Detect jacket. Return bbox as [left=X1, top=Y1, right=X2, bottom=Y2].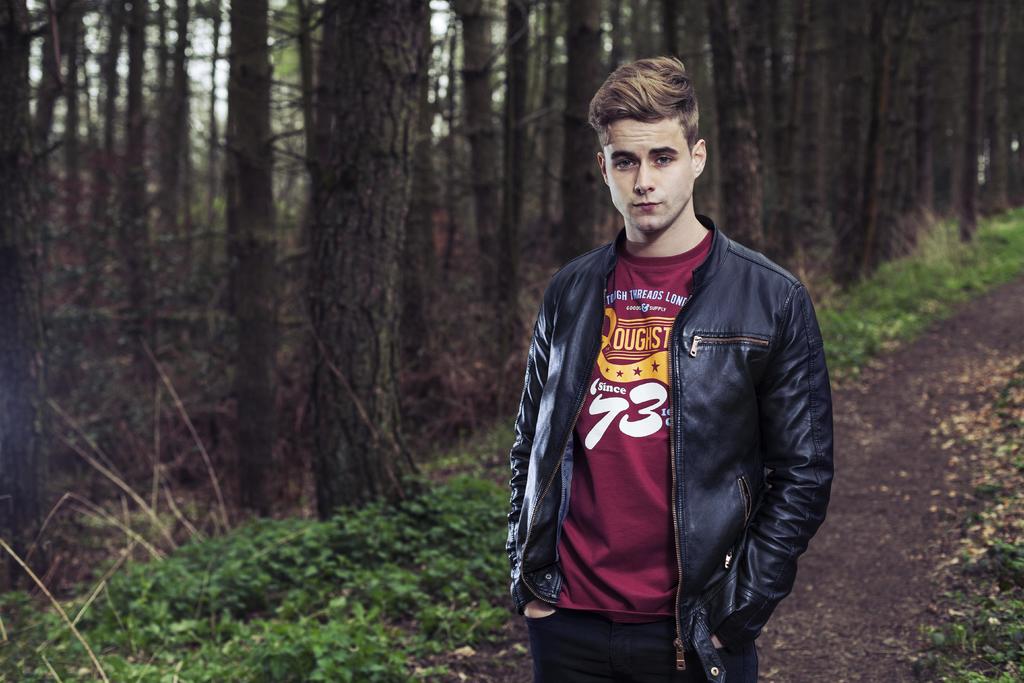
[left=505, top=210, right=832, bottom=682].
